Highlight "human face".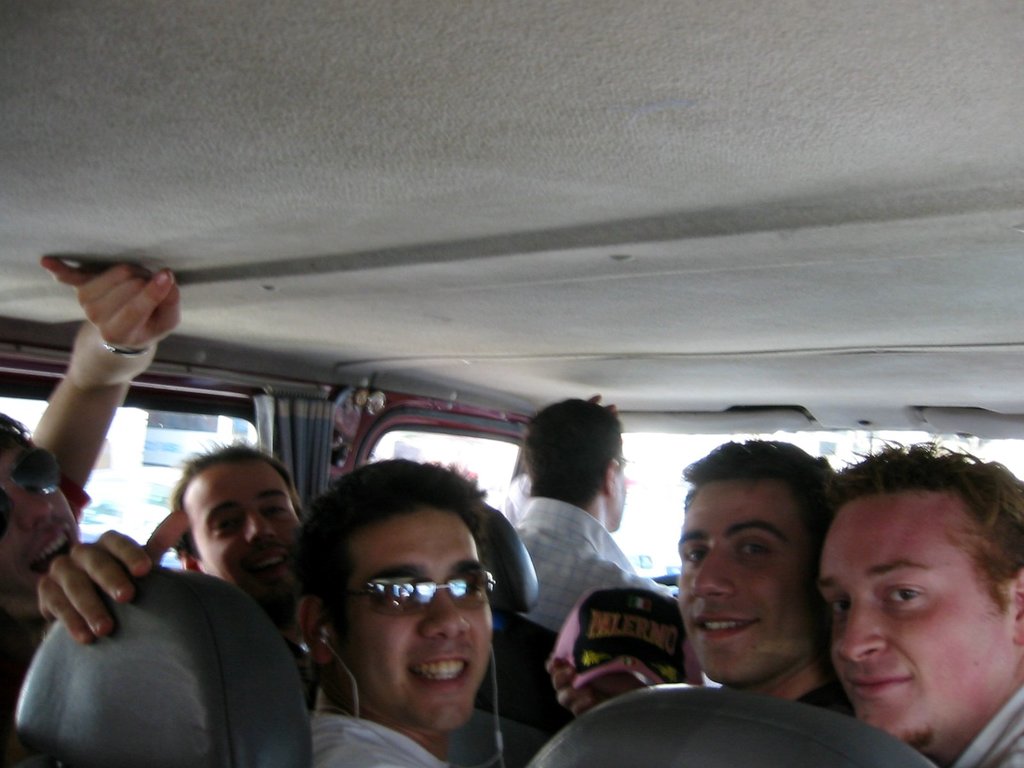
Highlighted region: [left=184, top=462, right=300, bottom=605].
